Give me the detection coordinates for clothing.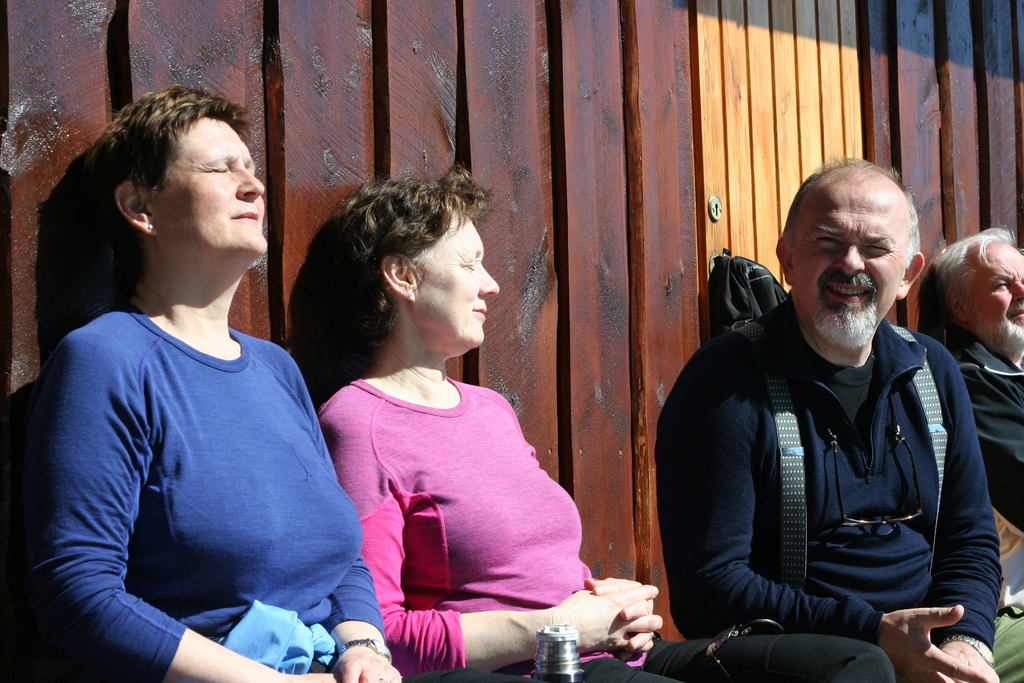
[314, 375, 895, 682].
